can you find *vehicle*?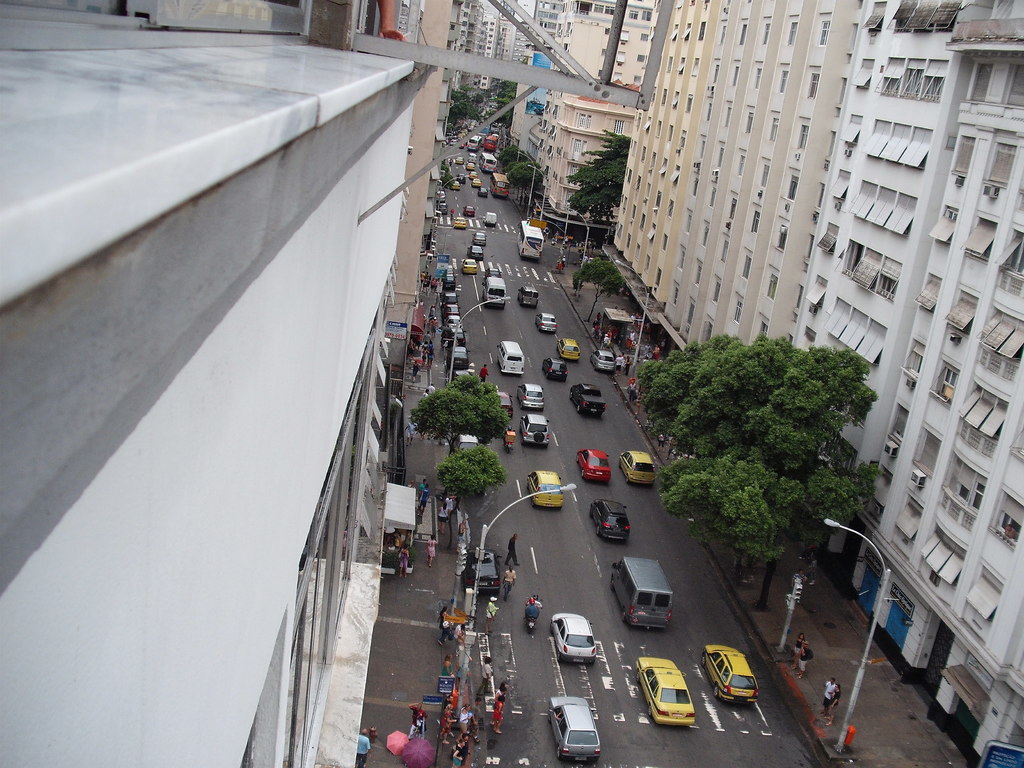
Yes, bounding box: {"left": 469, "top": 246, "right": 486, "bottom": 258}.
